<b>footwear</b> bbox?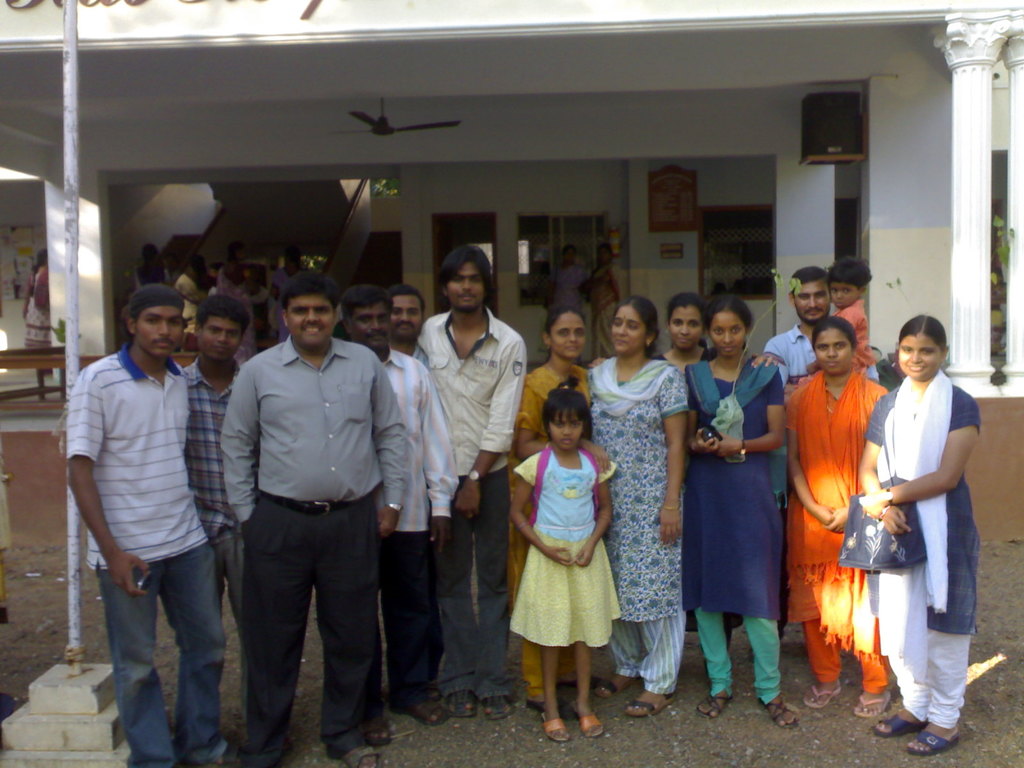
bbox=(364, 719, 394, 745)
